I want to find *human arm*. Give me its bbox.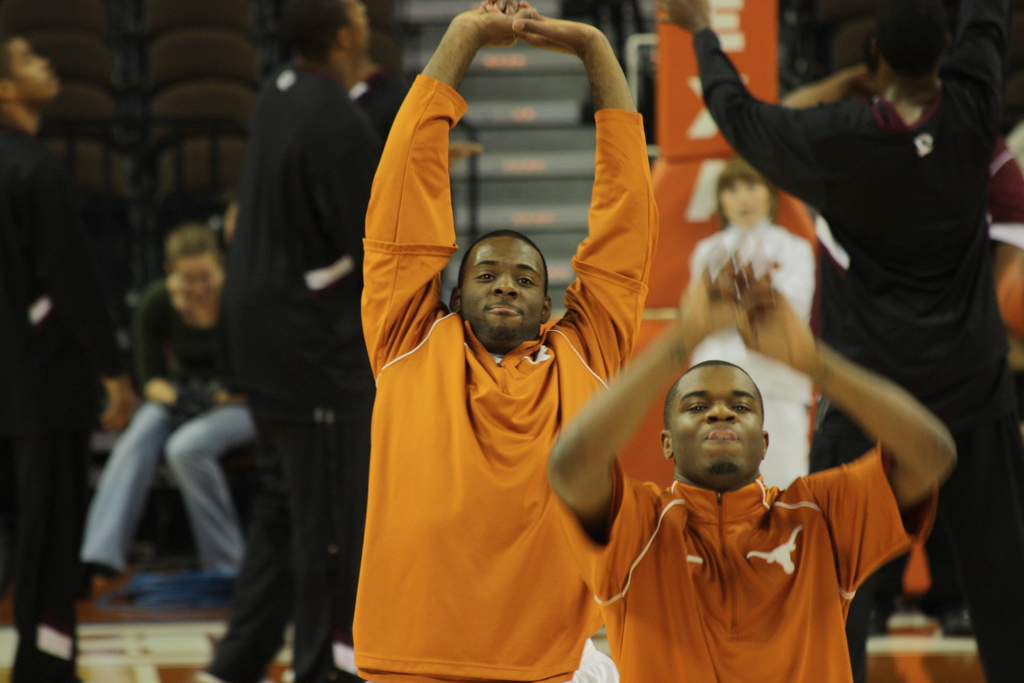
[x1=765, y1=239, x2=977, y2=603].
